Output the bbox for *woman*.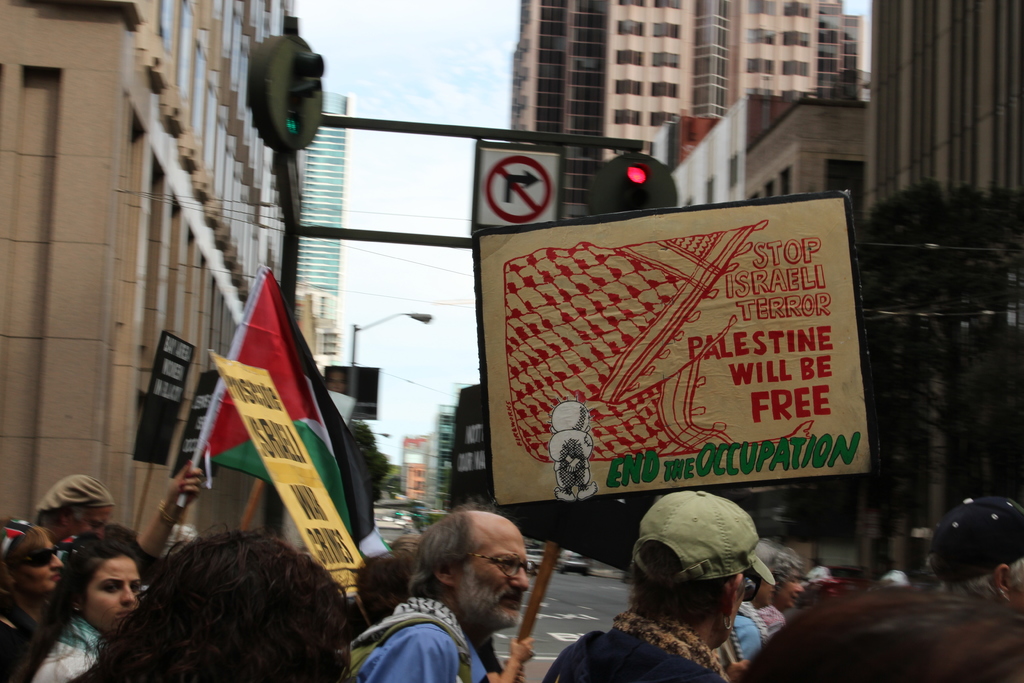
detection(535, 486, 779, 682).
